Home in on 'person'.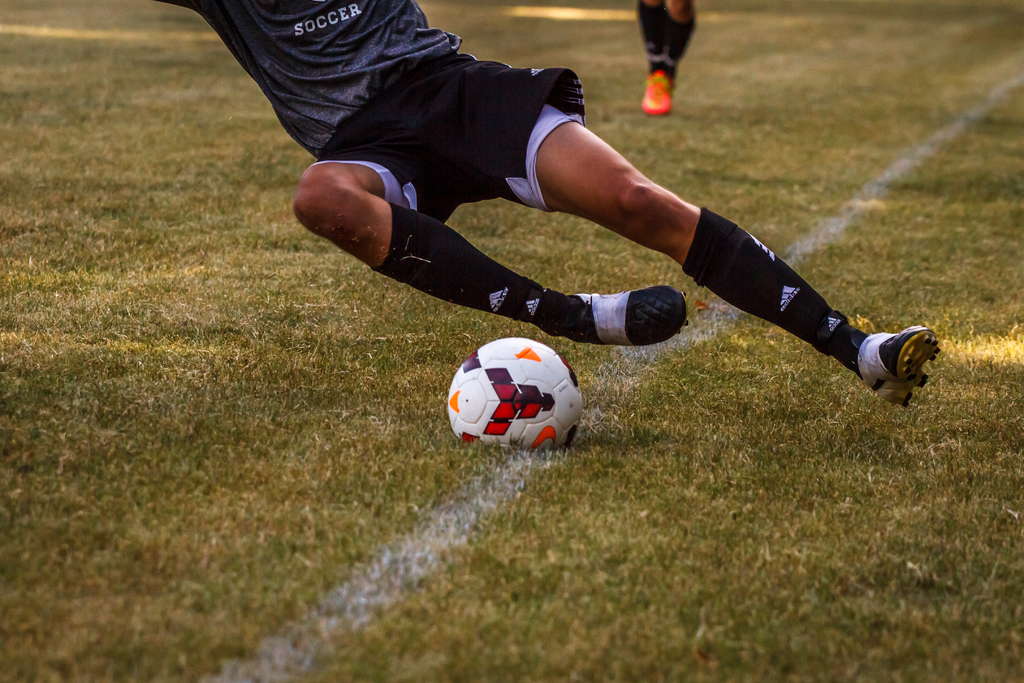
Homed in at locate(158, 0, 938, 375).
